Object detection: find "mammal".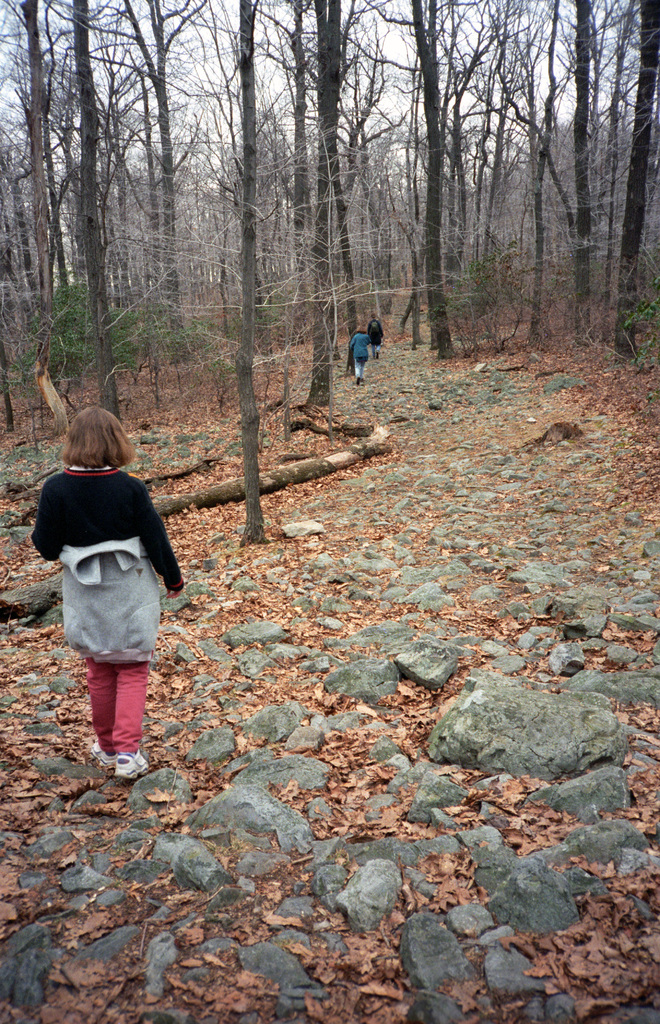
bbox=[363, 309, 384, 356].
